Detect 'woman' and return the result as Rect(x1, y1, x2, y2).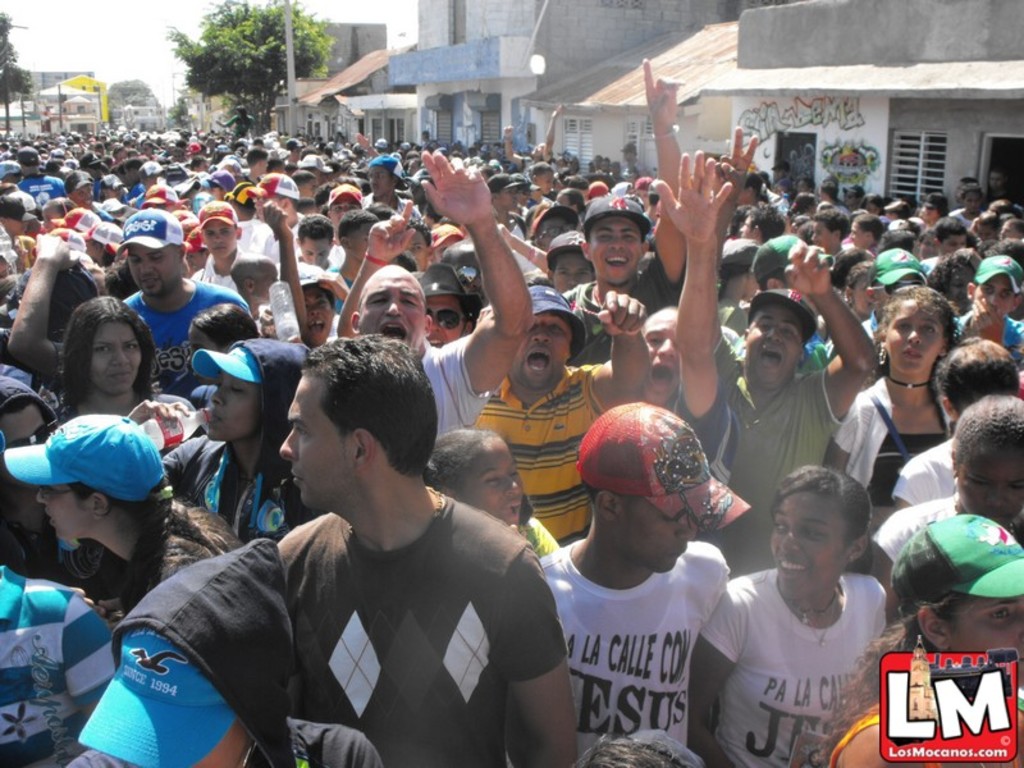
Rect(831, 289, 961, 509).
